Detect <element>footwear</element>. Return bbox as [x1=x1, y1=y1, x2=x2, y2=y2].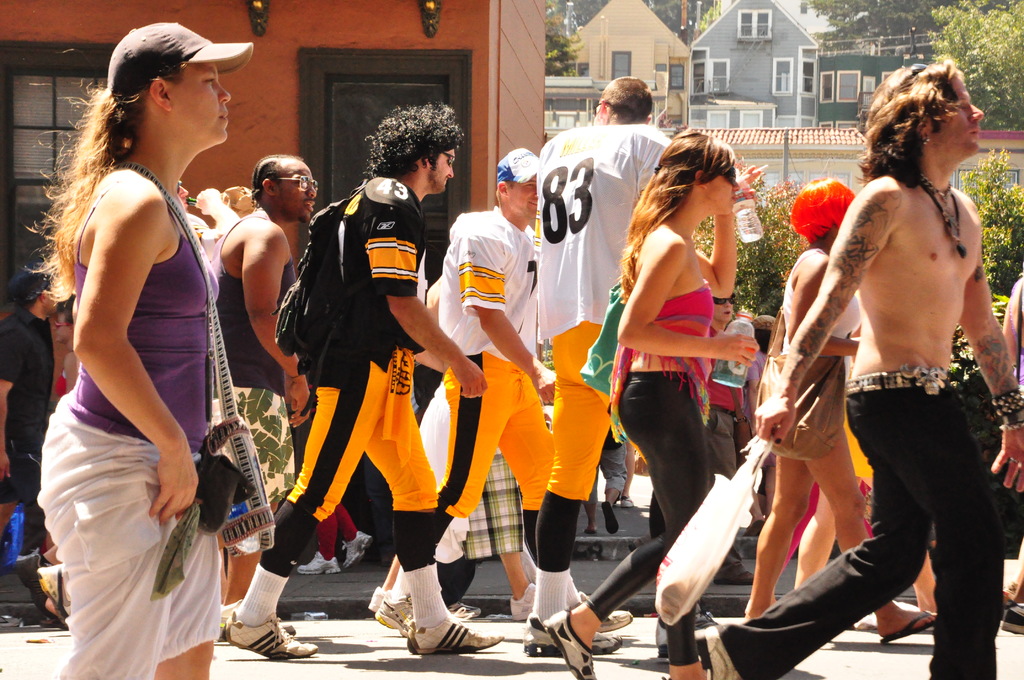
[x1=449, y1=593, x2=483, y2=615].
